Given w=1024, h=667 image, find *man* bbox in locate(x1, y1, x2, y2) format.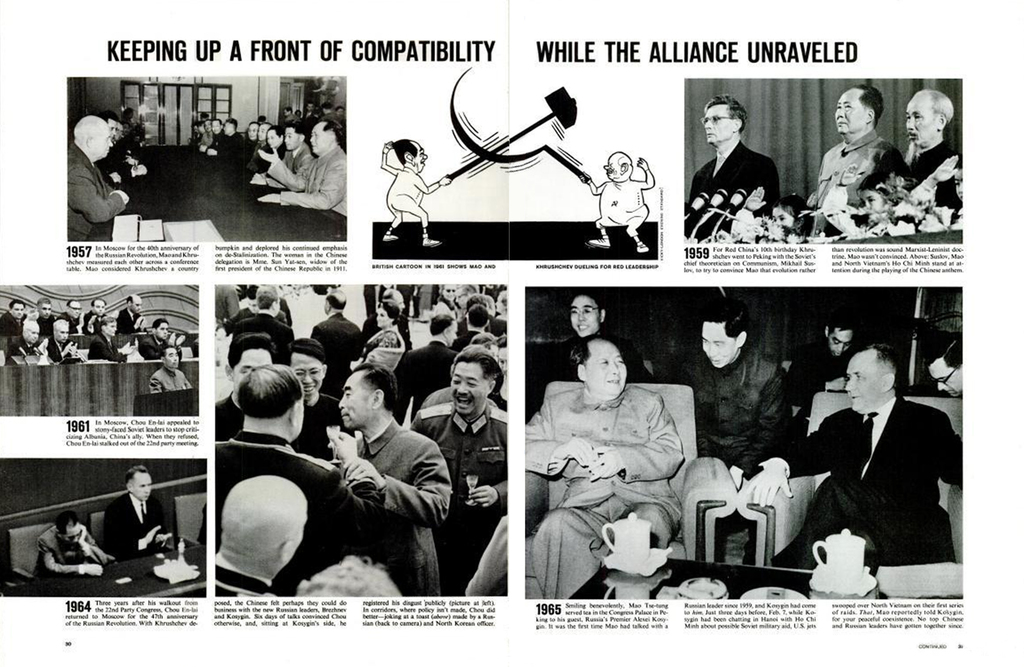
locate(250, 118, 276, 169).
